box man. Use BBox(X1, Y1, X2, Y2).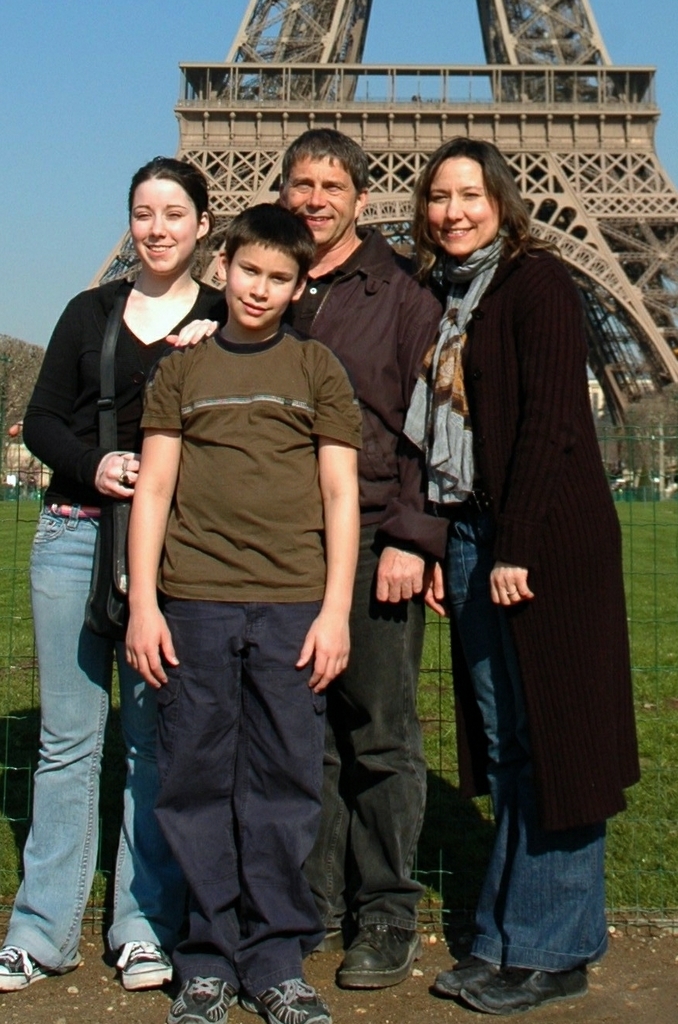
BBox(272, 119, 456, 977).
